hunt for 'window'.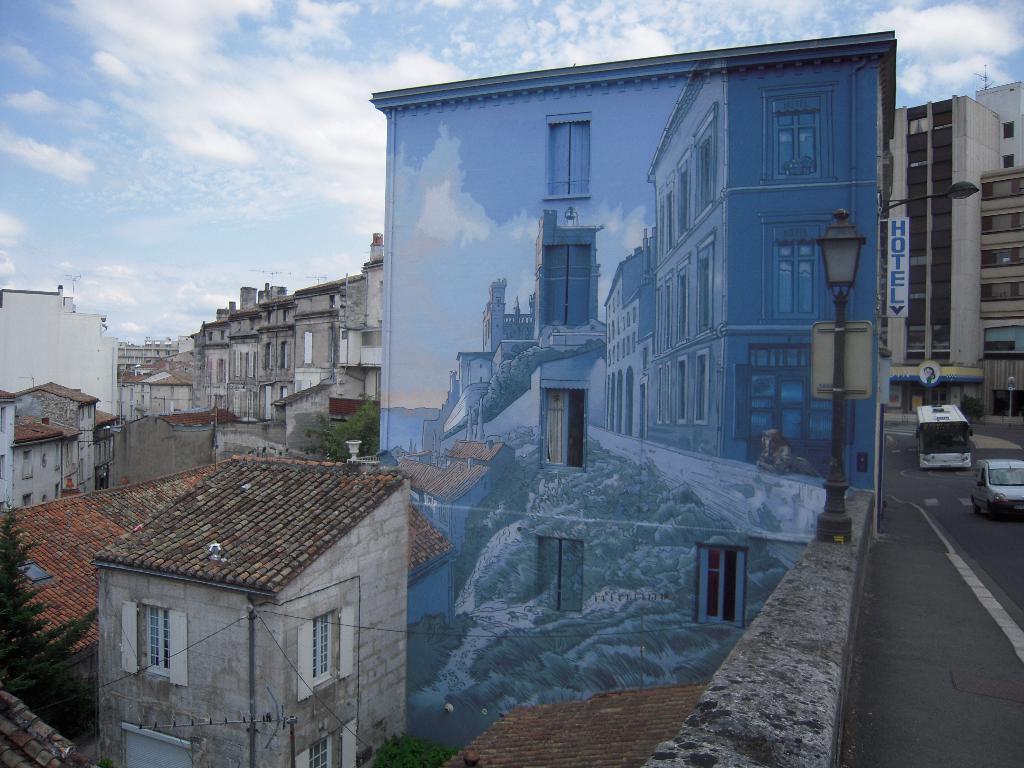
Hunted down at rect(764, 88, 835, 184).
